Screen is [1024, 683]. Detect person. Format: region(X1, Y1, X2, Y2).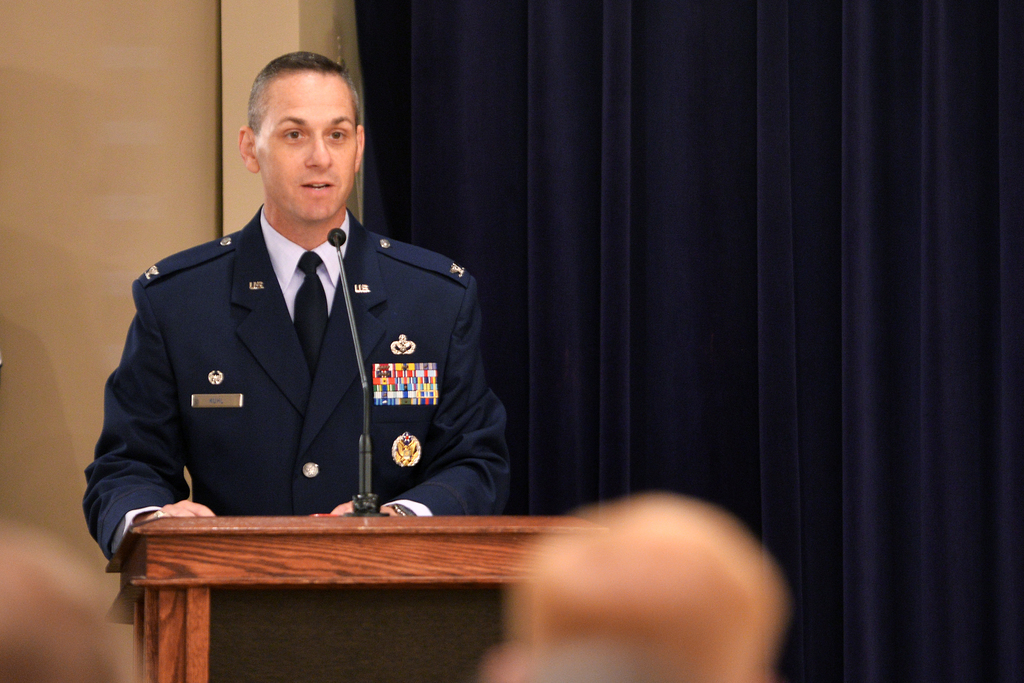
region(108, 78, 493, 582).
